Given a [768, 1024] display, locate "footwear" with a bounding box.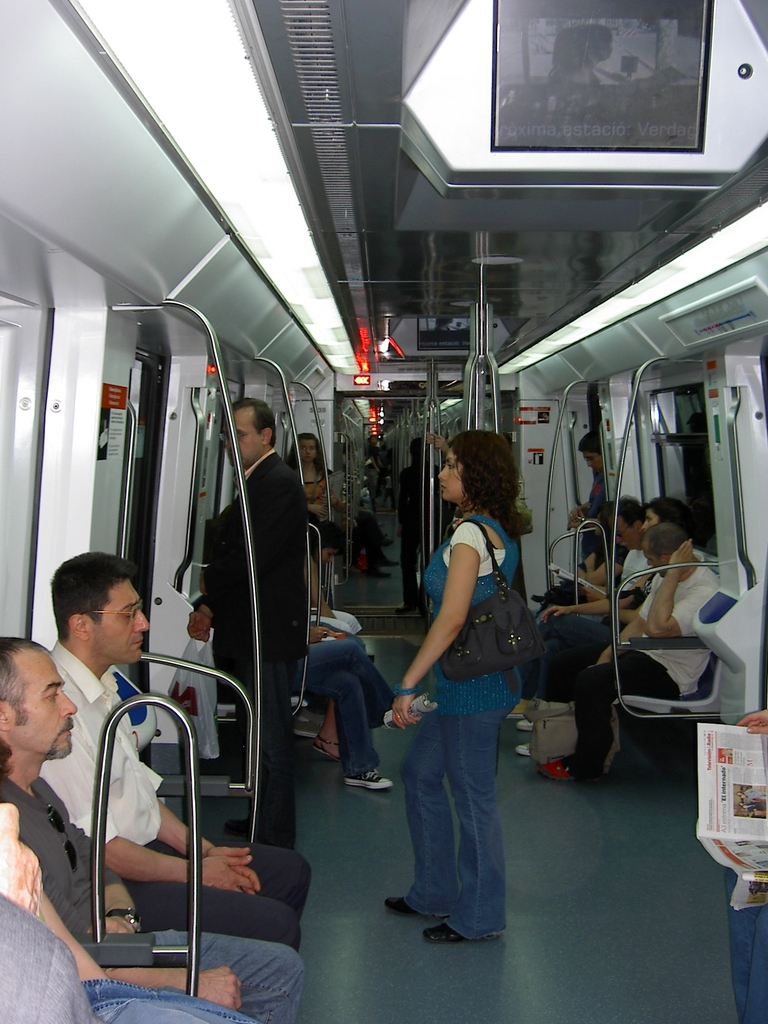
Located: l=515, t=719, r=532, b=734.
